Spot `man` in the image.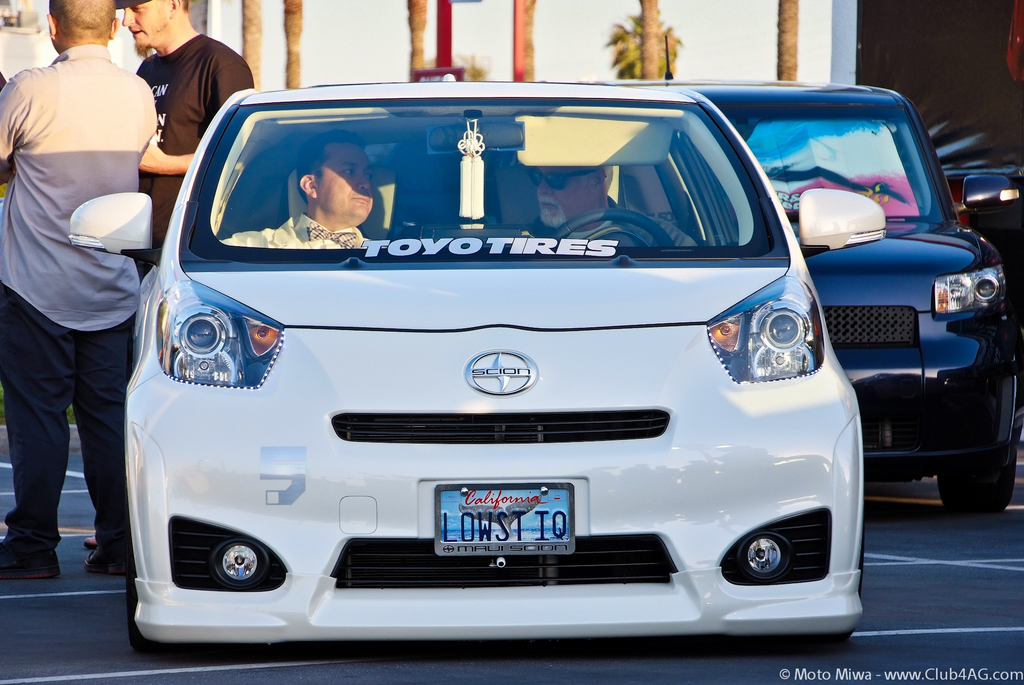
`man` found at select_region(220, 127, 384, 250).
